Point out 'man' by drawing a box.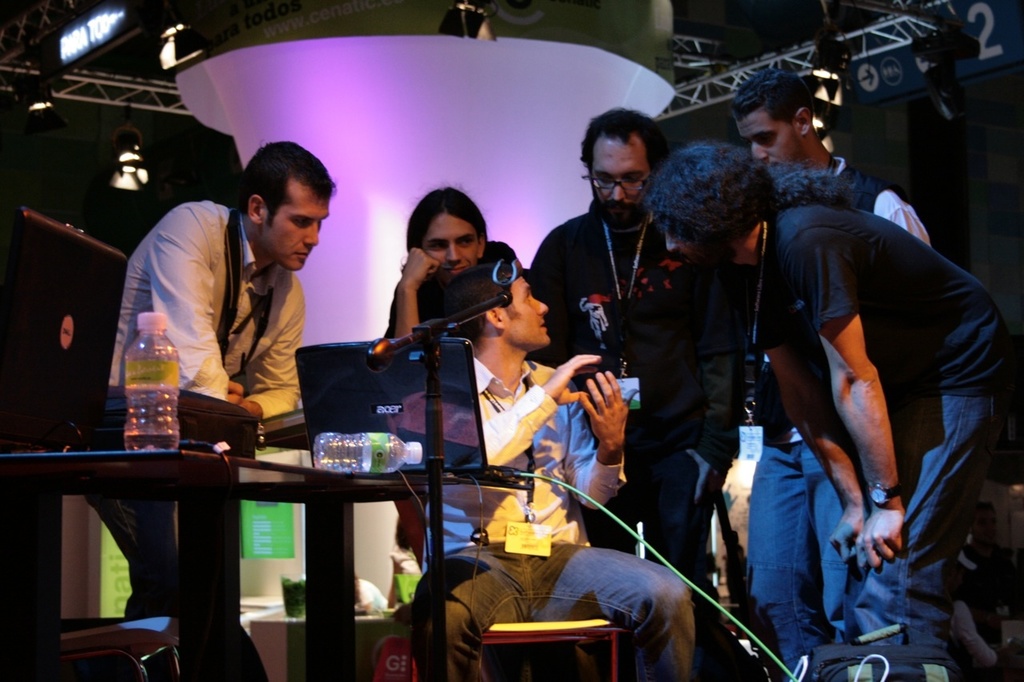
(x1=77, y1=137, x2=341, y2=622).
